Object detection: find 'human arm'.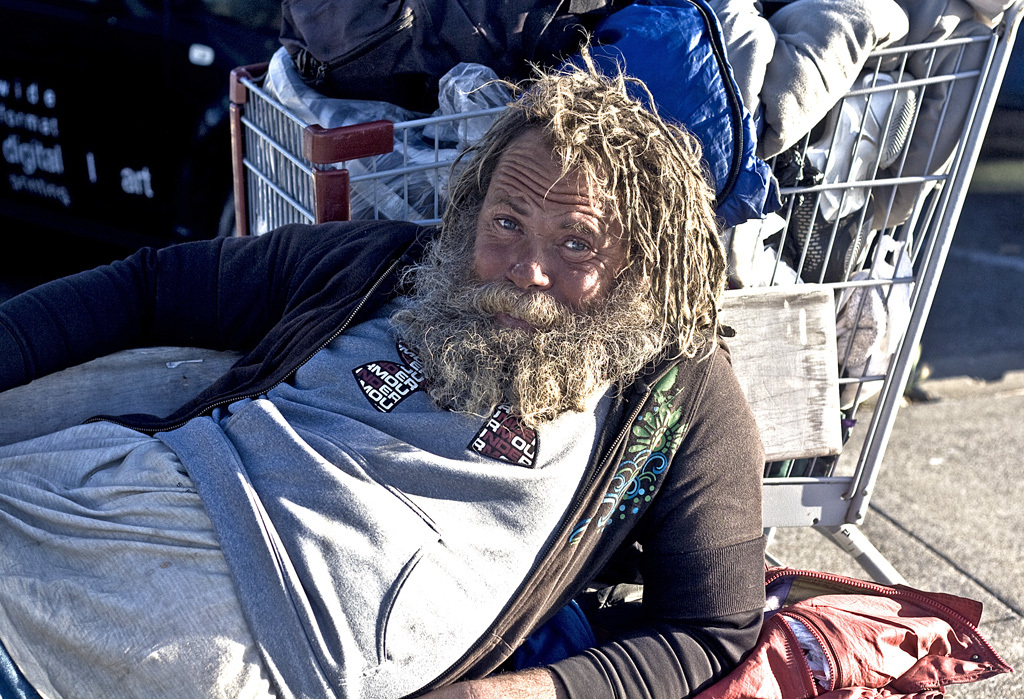
418/327/771/698.
